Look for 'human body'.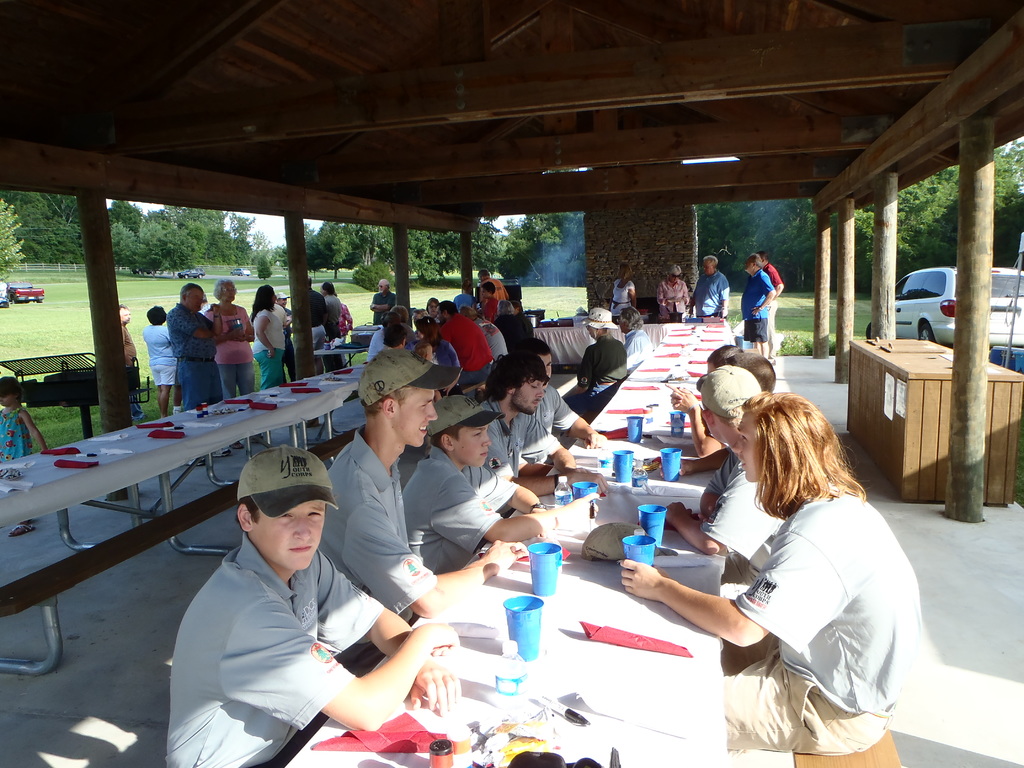
Found: 473/303/514/365.
